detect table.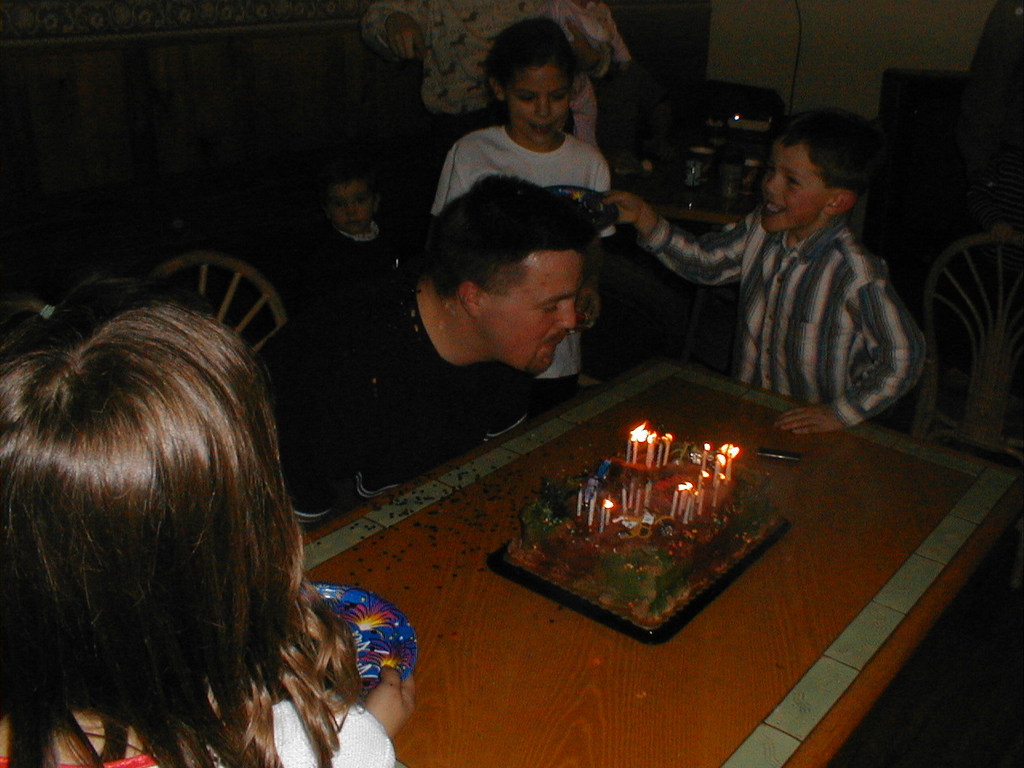
Detected at (0, 325, 932, 762).
